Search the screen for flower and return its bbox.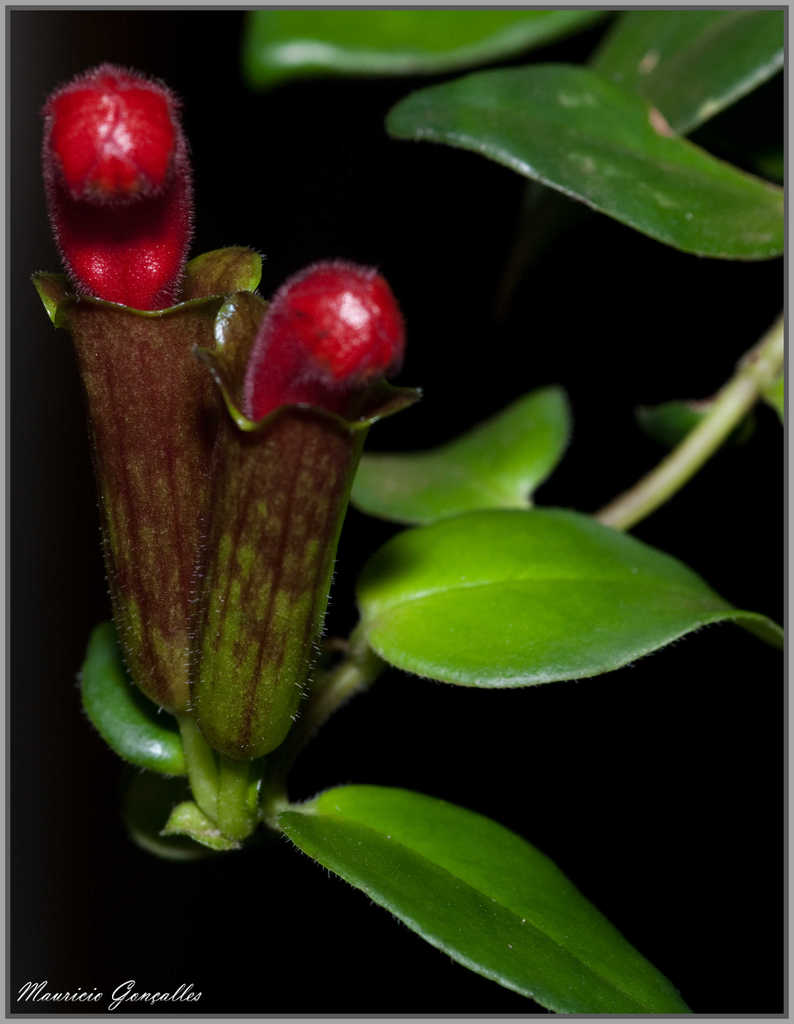
Found: pyautogui.locateOnScreen(29, 61, 261, 719).
